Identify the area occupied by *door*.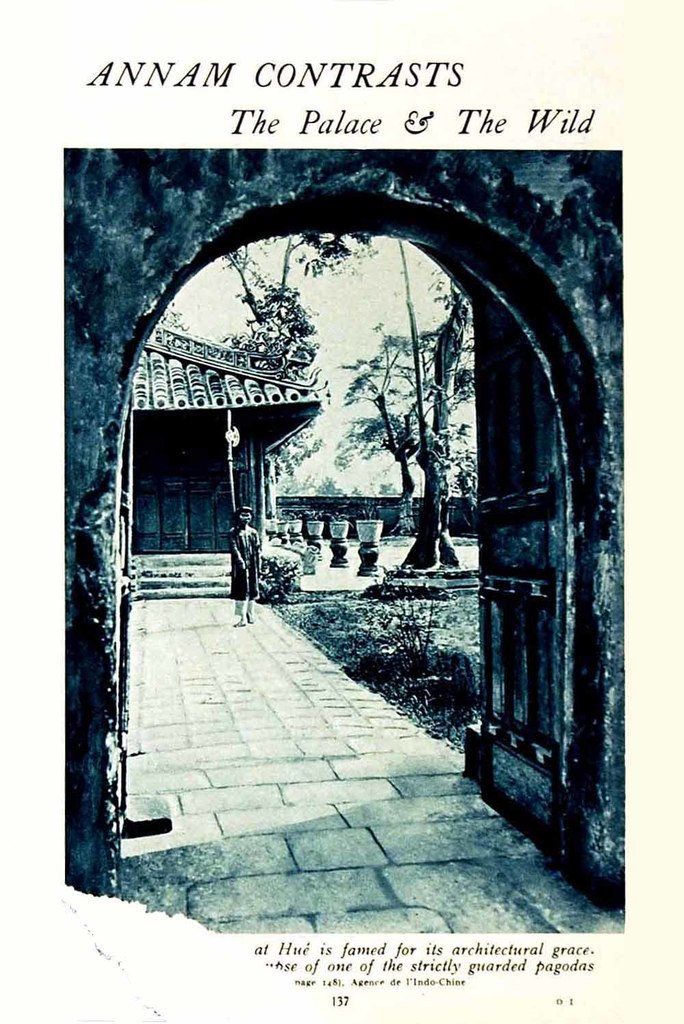
Area: 112:381:135:838.
